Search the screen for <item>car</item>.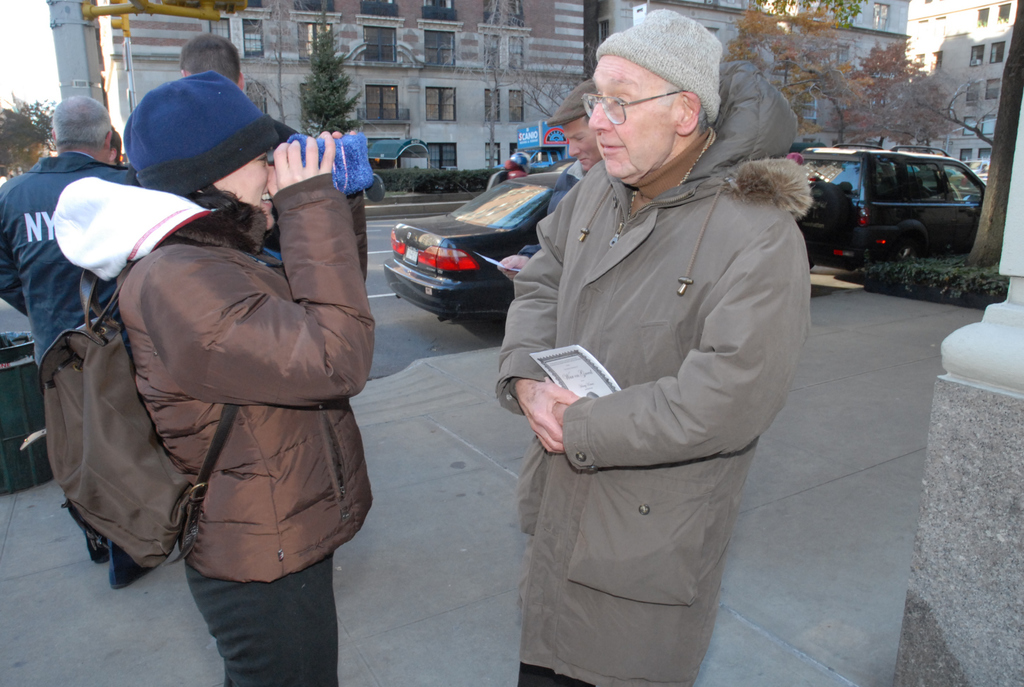
Found at x1=950, y1=172, x2=987, y2=196.
